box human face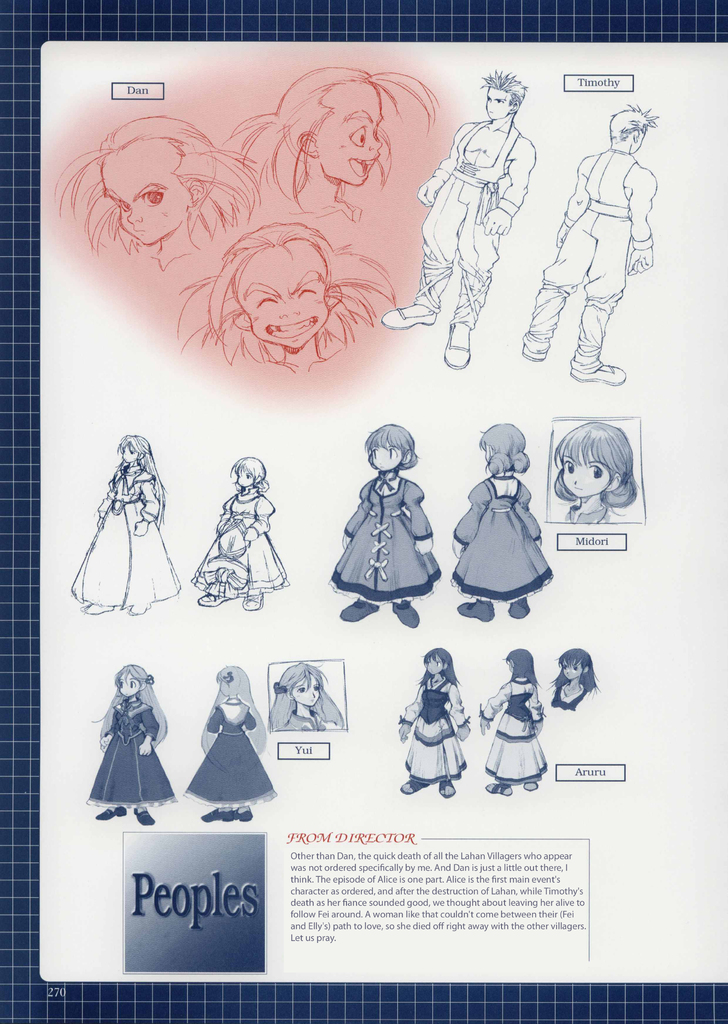
122,442,140,461
